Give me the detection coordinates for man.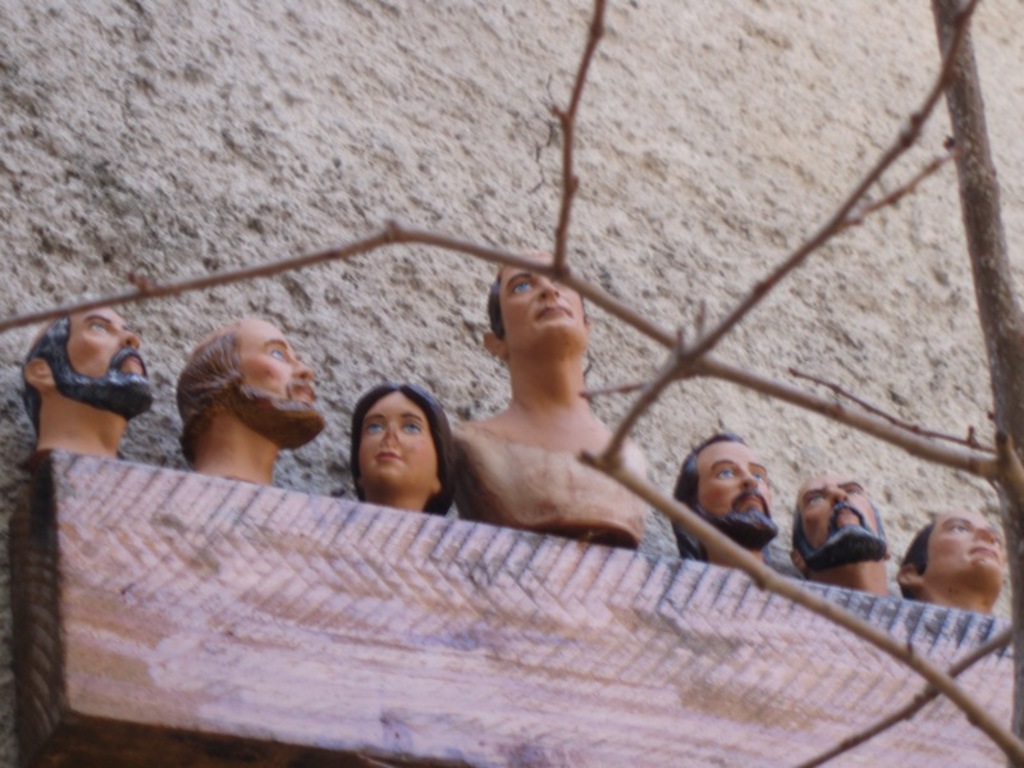
[left=23, top=303, right=159, bottom=460].
